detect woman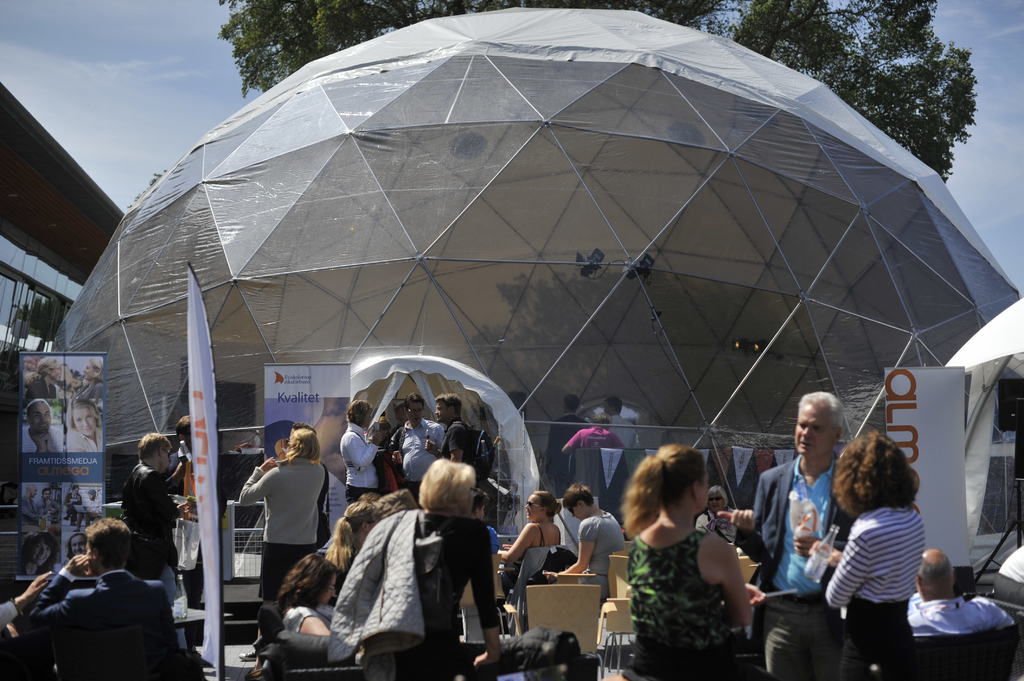
Rect(618, 444, 754, 680)
